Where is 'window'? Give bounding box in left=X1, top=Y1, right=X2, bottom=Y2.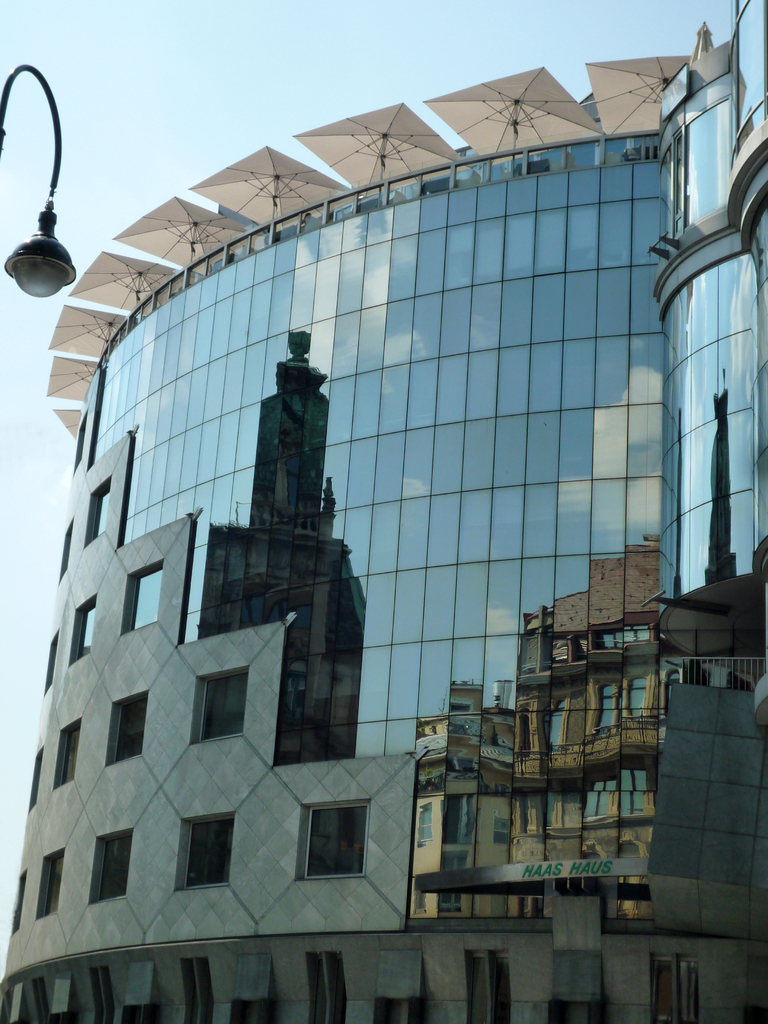
left=70, top=592, right=98, bottom=653.
